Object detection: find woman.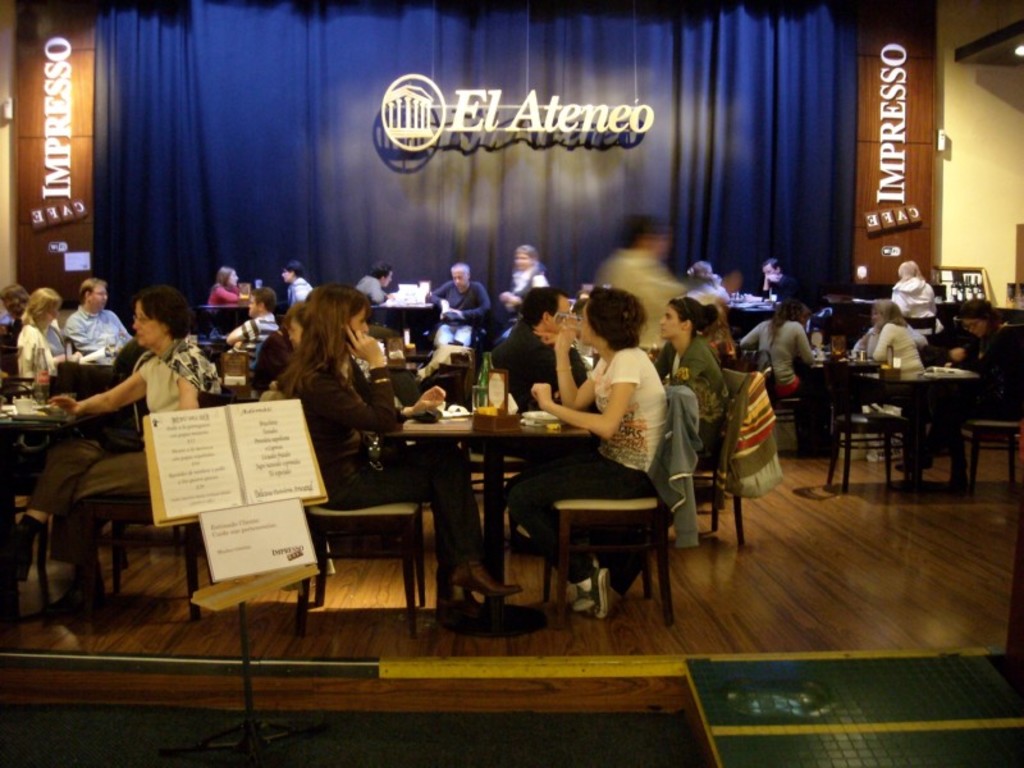
region(10, 285, 67, 381).
